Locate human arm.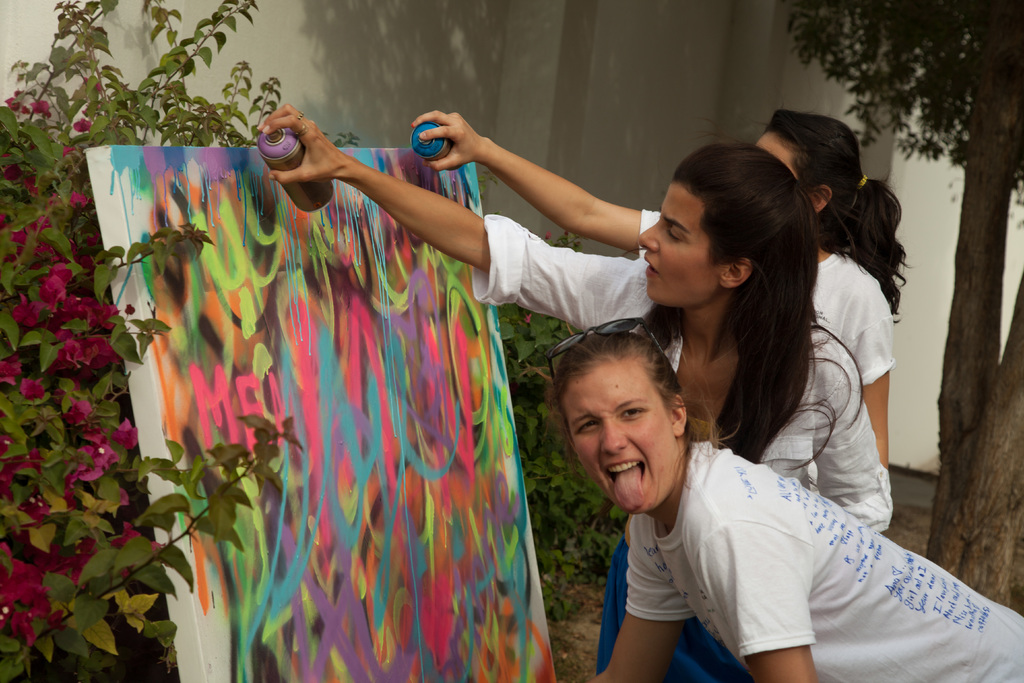
Bounding box: <bbox>736, 518, 821, 682</bbox>.
